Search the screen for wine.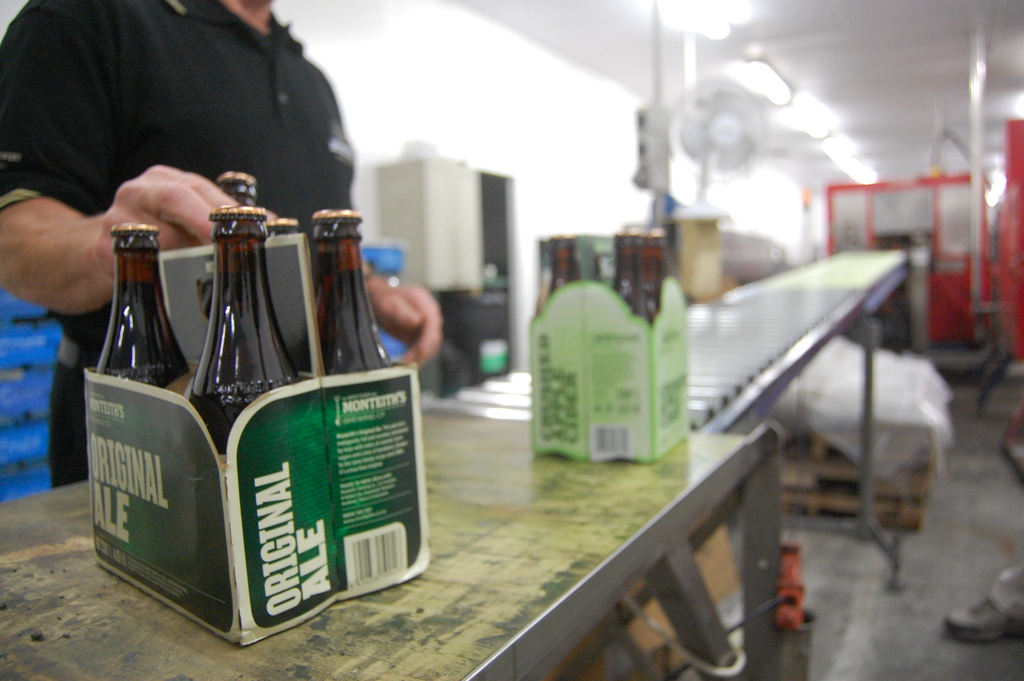
Found at detection(531, 224, 675, 326).
